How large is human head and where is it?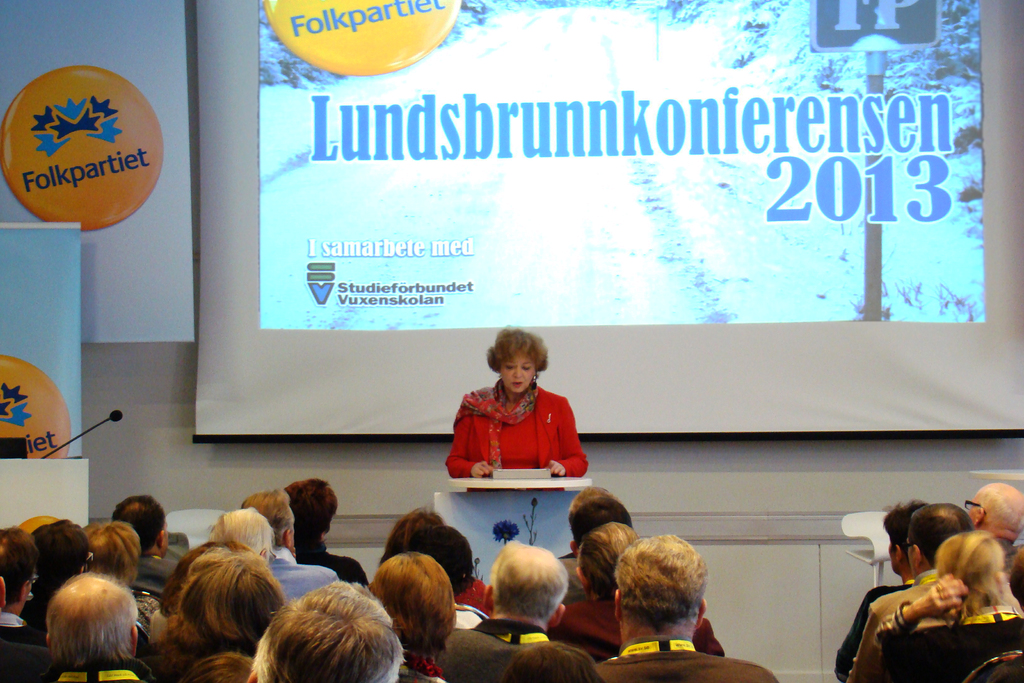
Bounding box: select_region(383, 509, 449, 554).
